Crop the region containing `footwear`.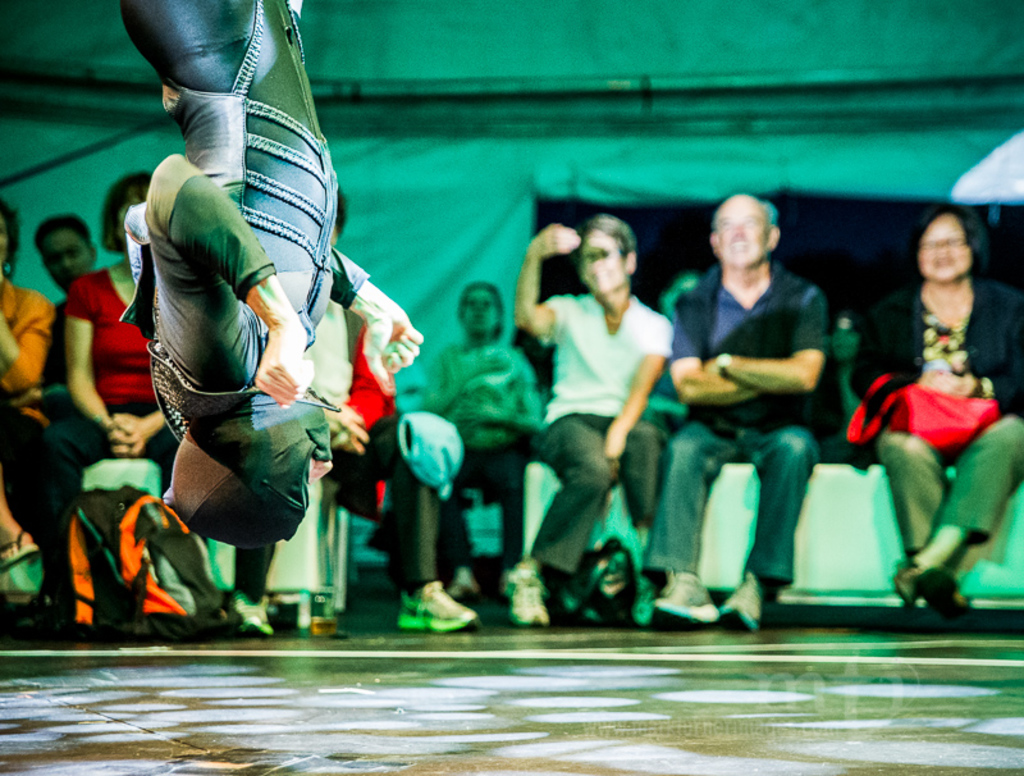
Crop region: select_region(388, 578, 486, 642).
